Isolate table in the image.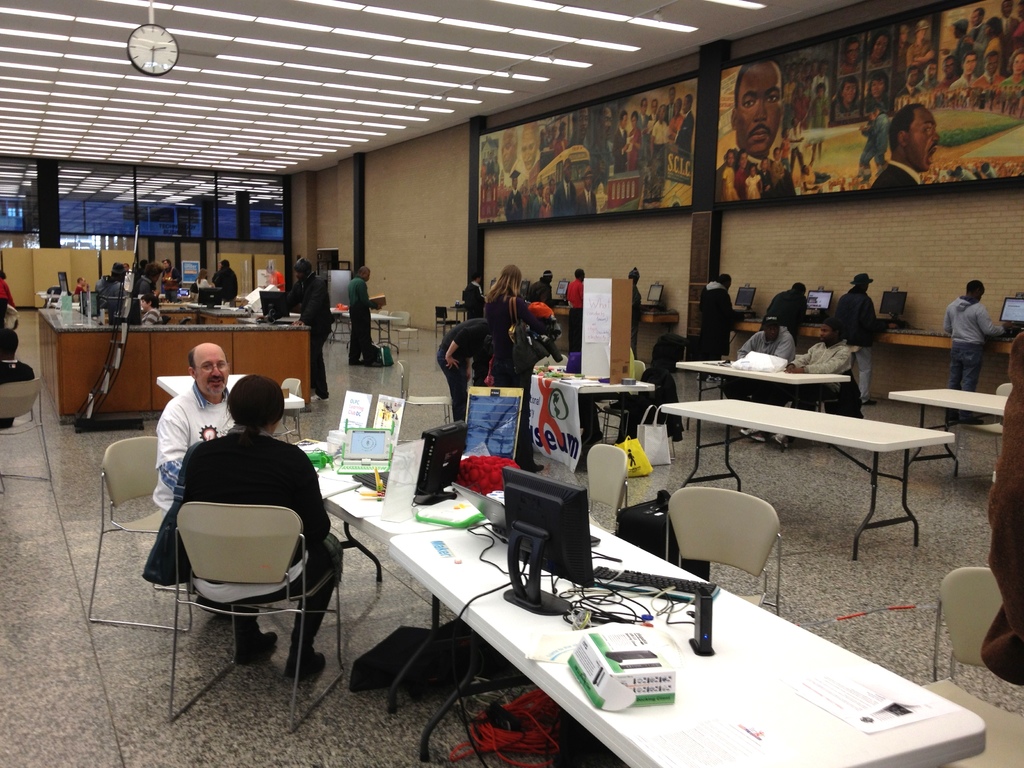
Isolated region: bbox=(298, 441, 509, 719).
